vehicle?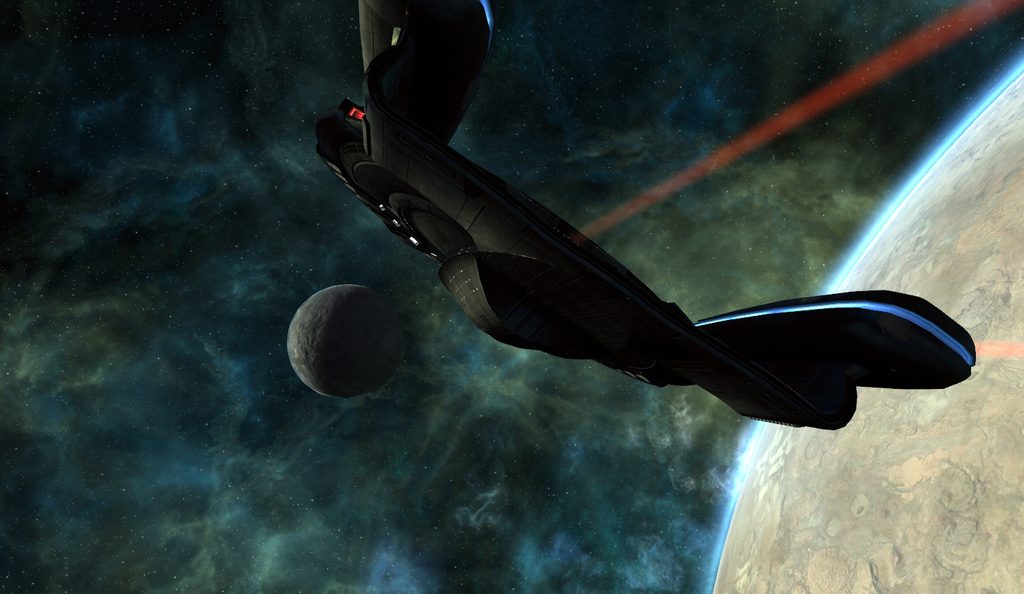
(314,0,976,434)
